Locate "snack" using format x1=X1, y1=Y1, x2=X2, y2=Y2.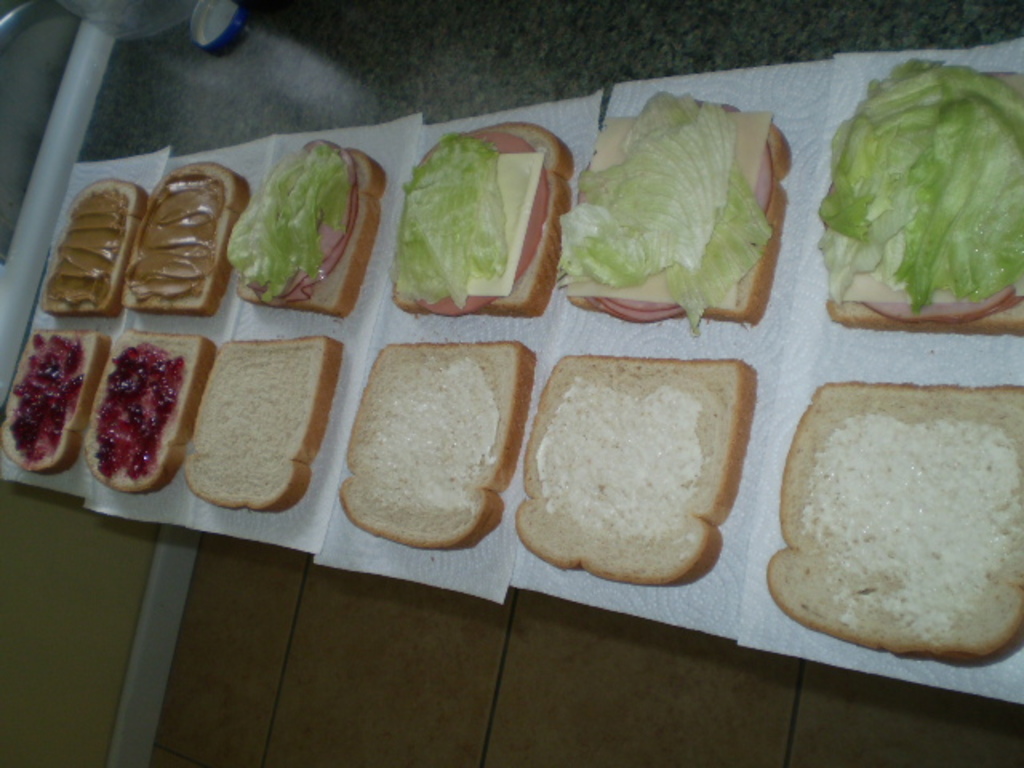
x1=0, y1=323, x2=112, y2=472.
